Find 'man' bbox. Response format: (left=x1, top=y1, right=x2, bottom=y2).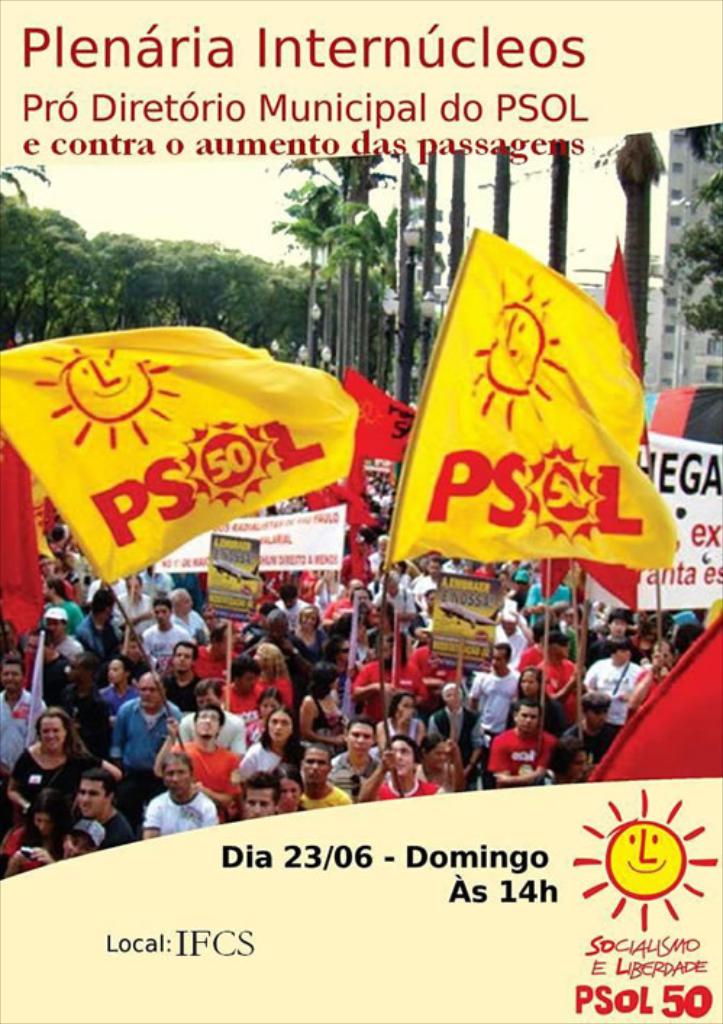
(left=172, top=582, right=206, bottom=640).
